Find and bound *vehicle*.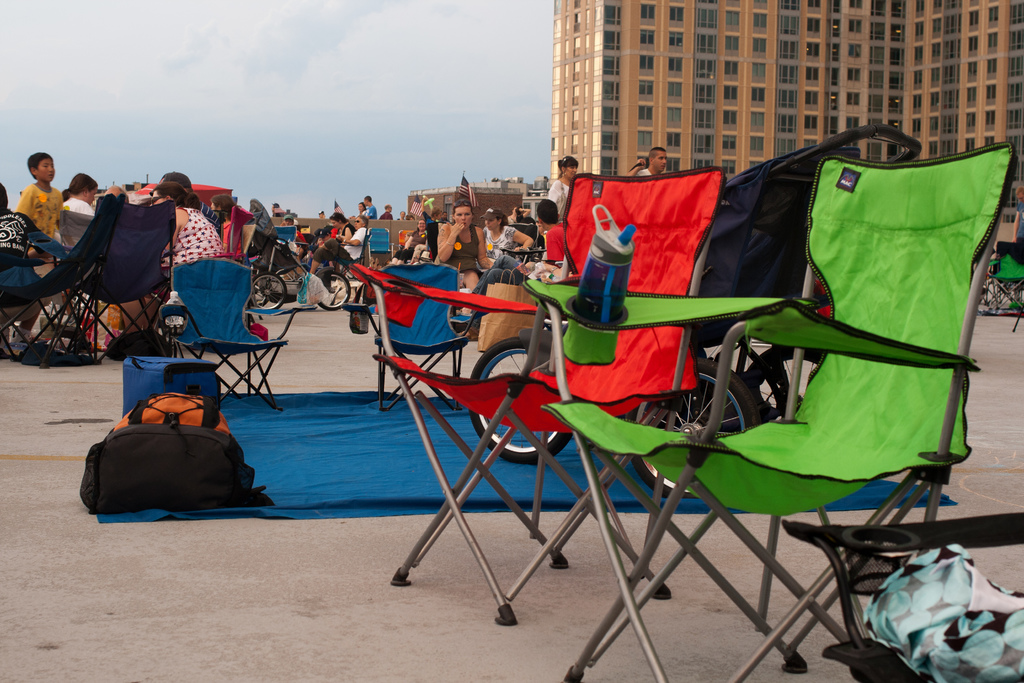
Bound: locate(251, 226, 350, 312).
